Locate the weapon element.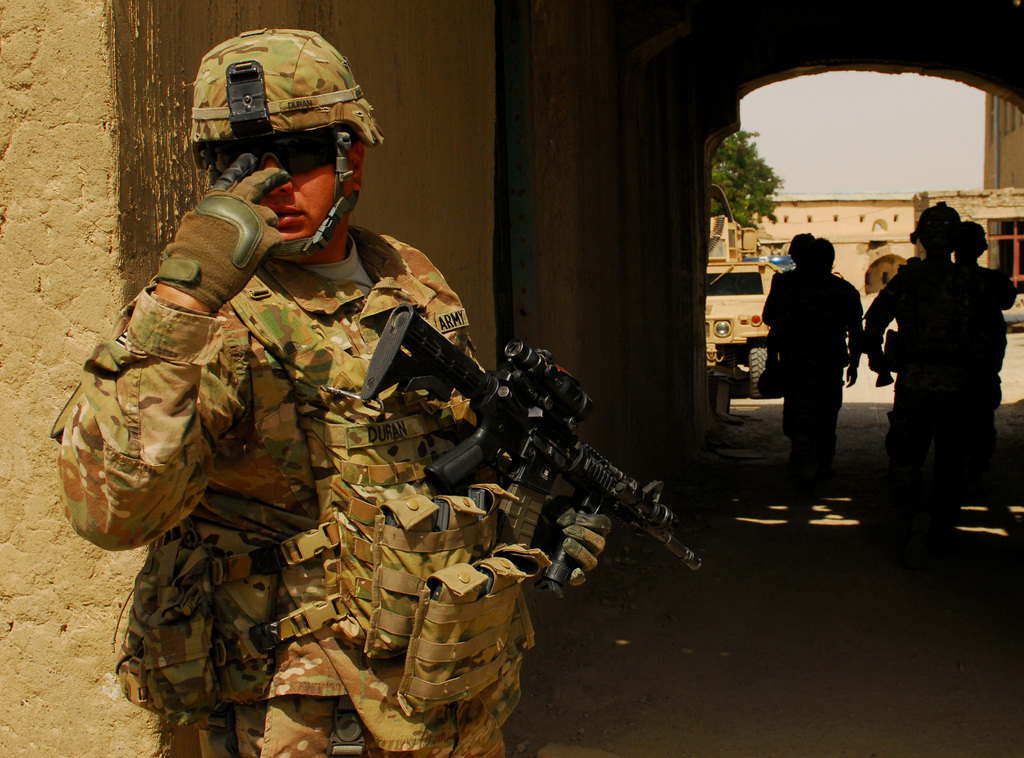
Element bbox: x1=322 y1=296 x2=689 y2=607.
